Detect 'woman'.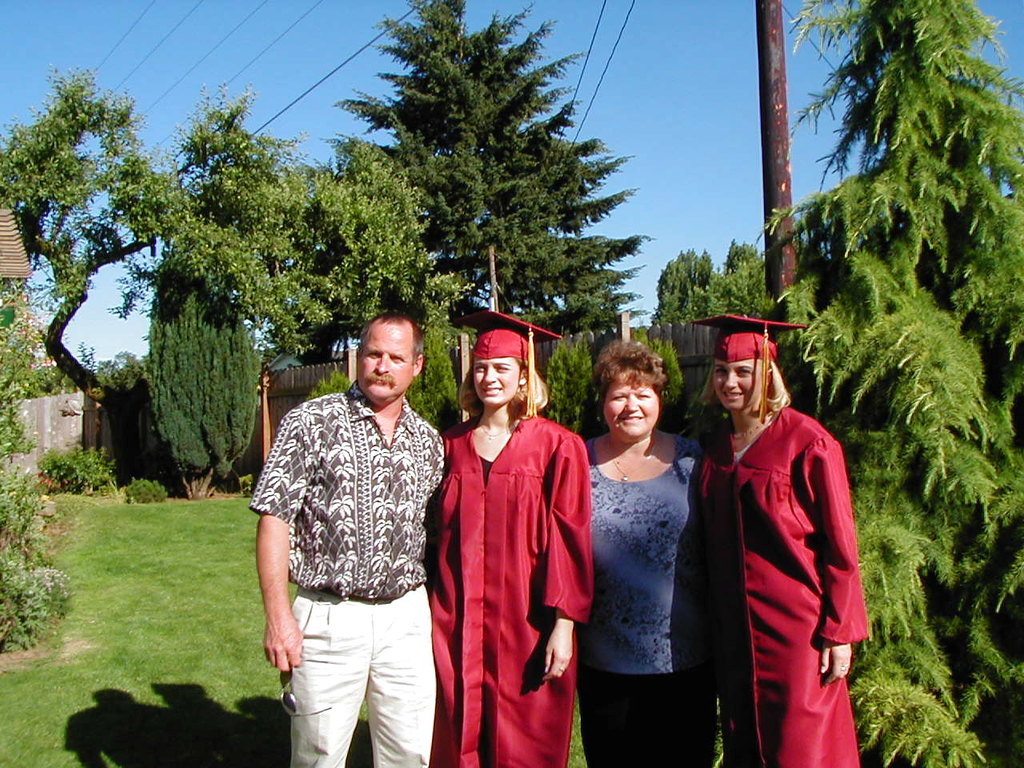
Detected at <bbox>434, 309, 589, 767</bbox>.
